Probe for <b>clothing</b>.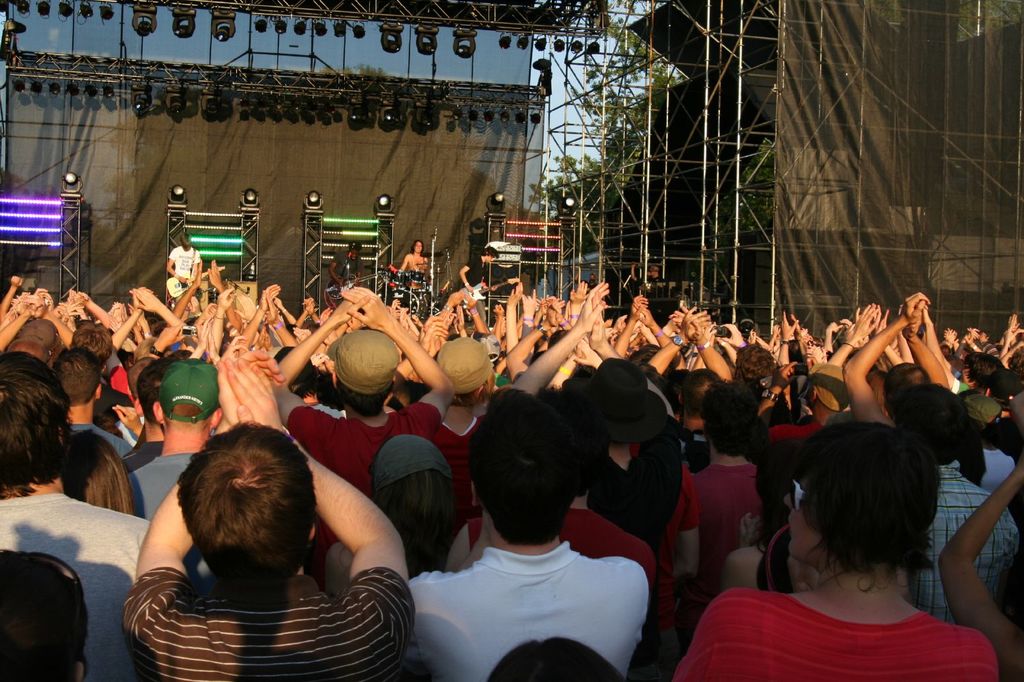
Probe result: box=[598, 466, 692, 569].
